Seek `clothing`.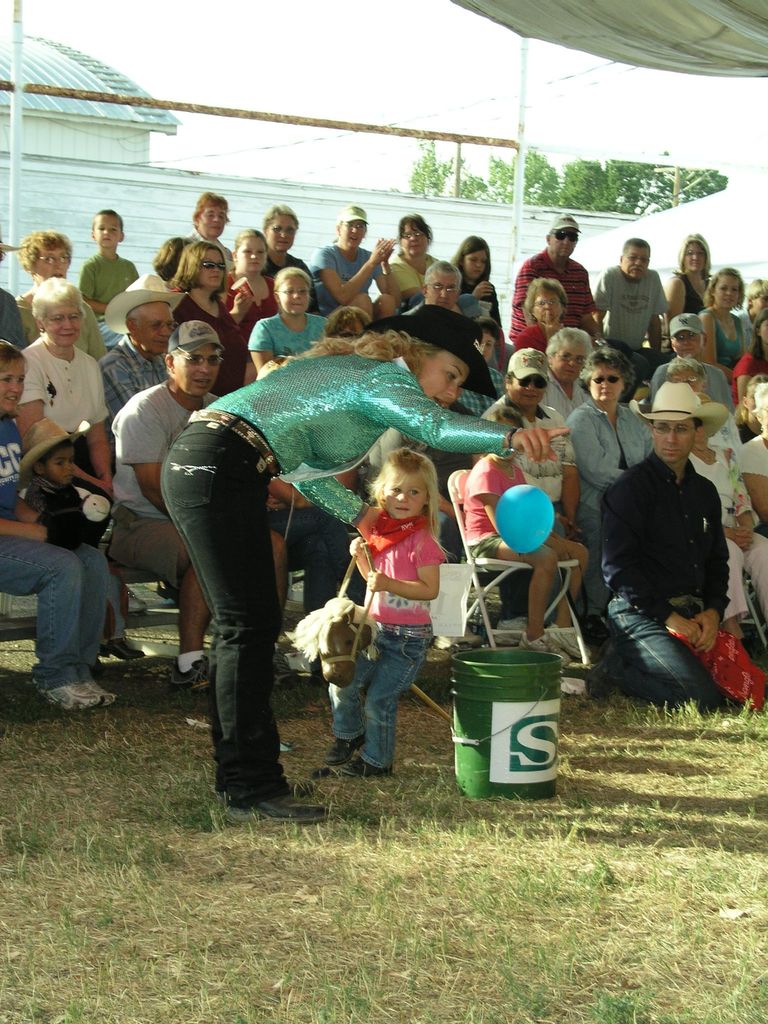
[170, 287, 248, 396].
